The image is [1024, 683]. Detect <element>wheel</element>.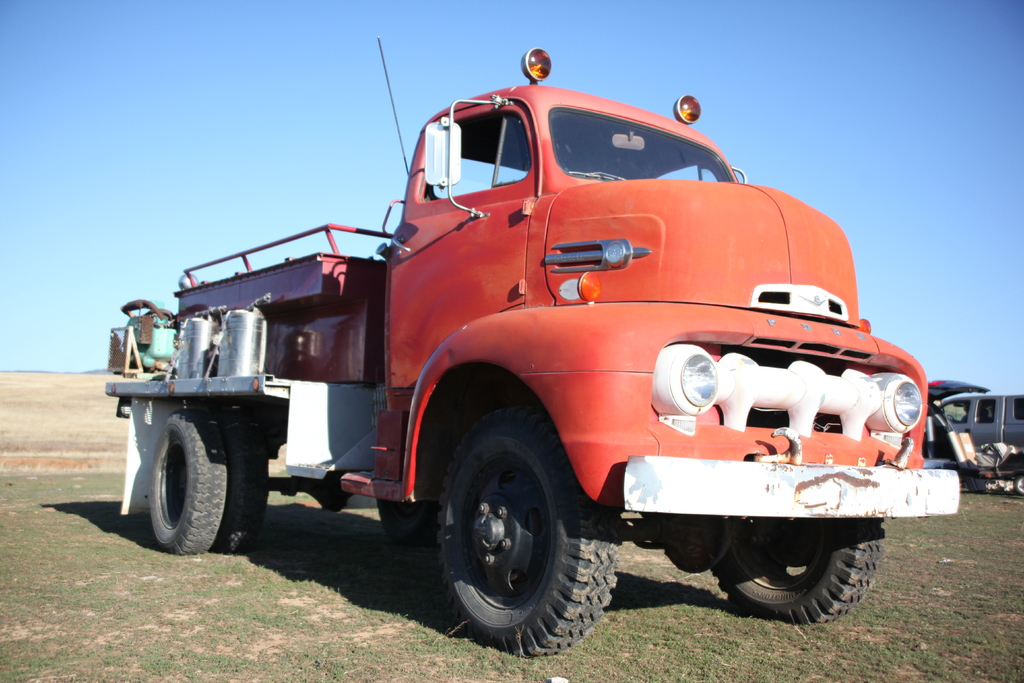
Detection: 707:517:880:629.
